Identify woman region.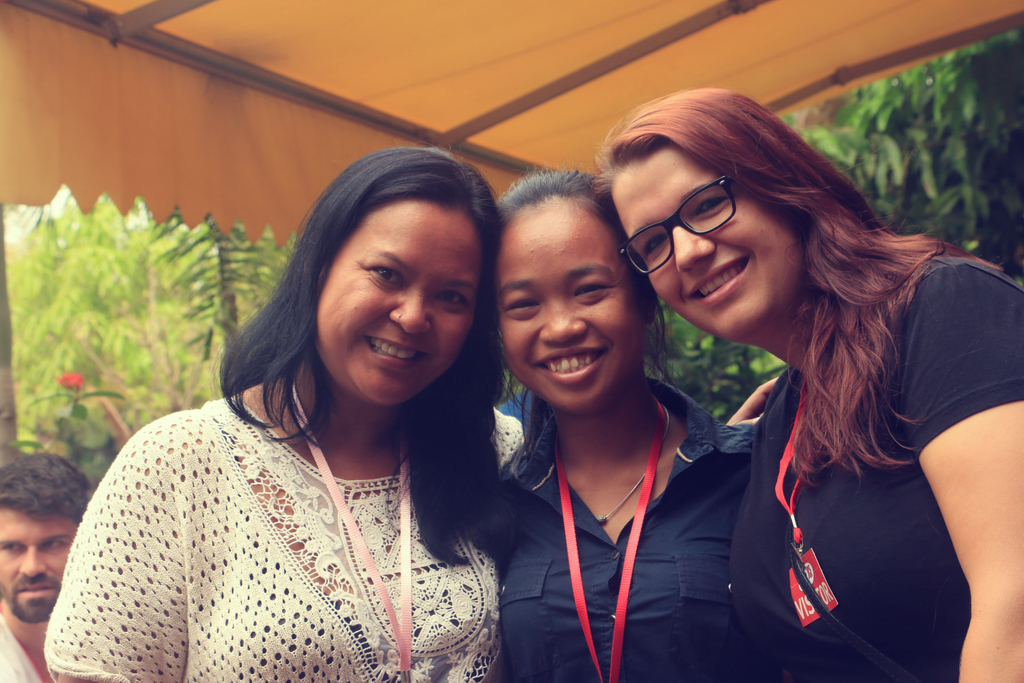
Region: 576:78:1023:682.
